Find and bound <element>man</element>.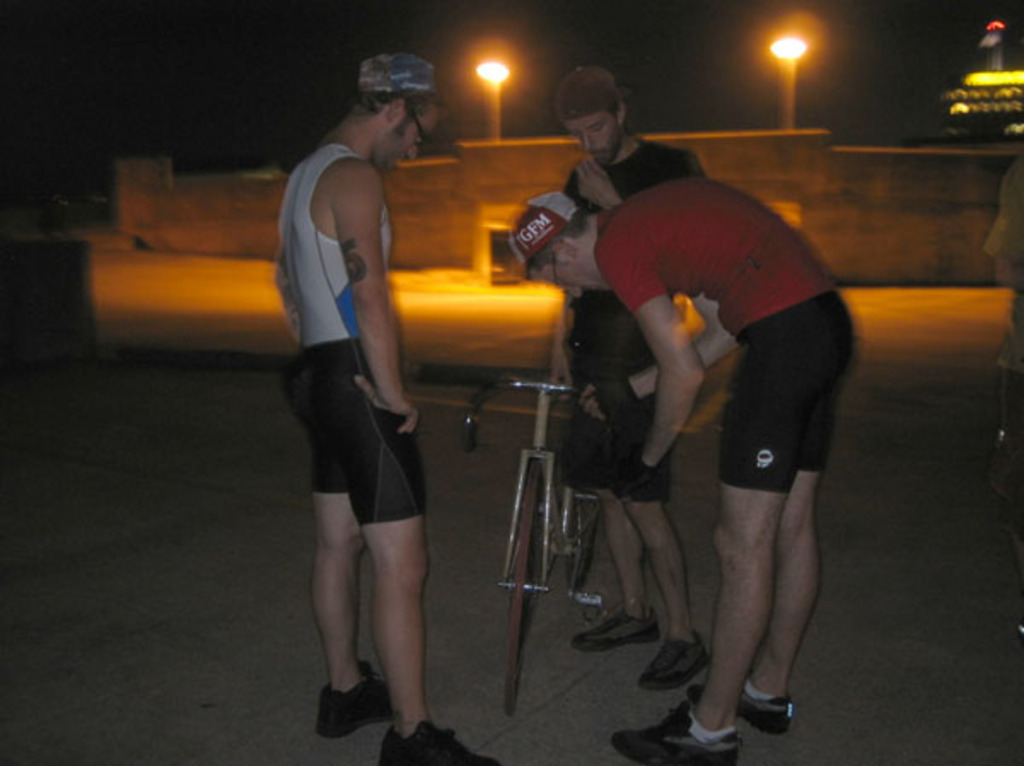
Bound: box=[532, 61, 746, 699].
